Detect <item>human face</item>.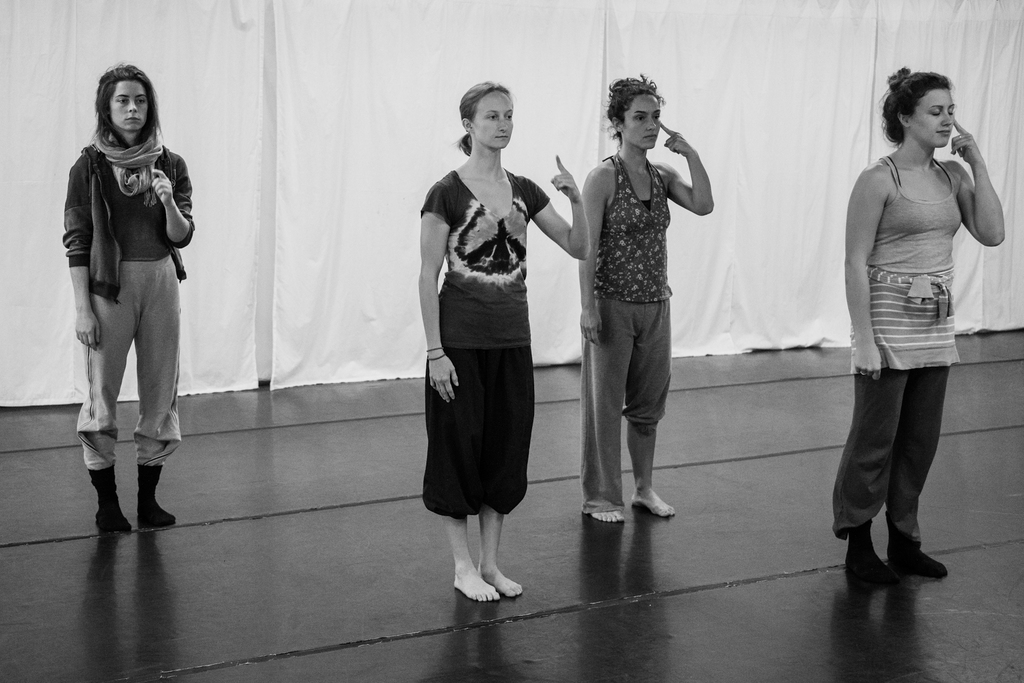
Detected at BBox(109, 82, 148, 133).
